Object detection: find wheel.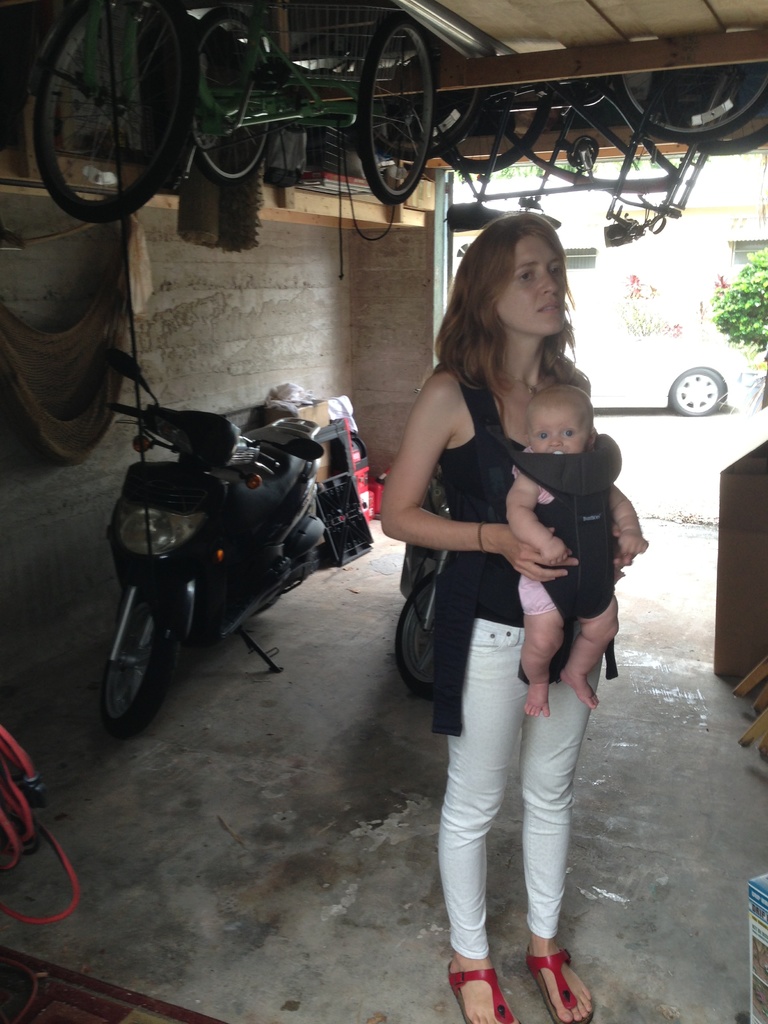
Rect(358, 15, 432, 209).
